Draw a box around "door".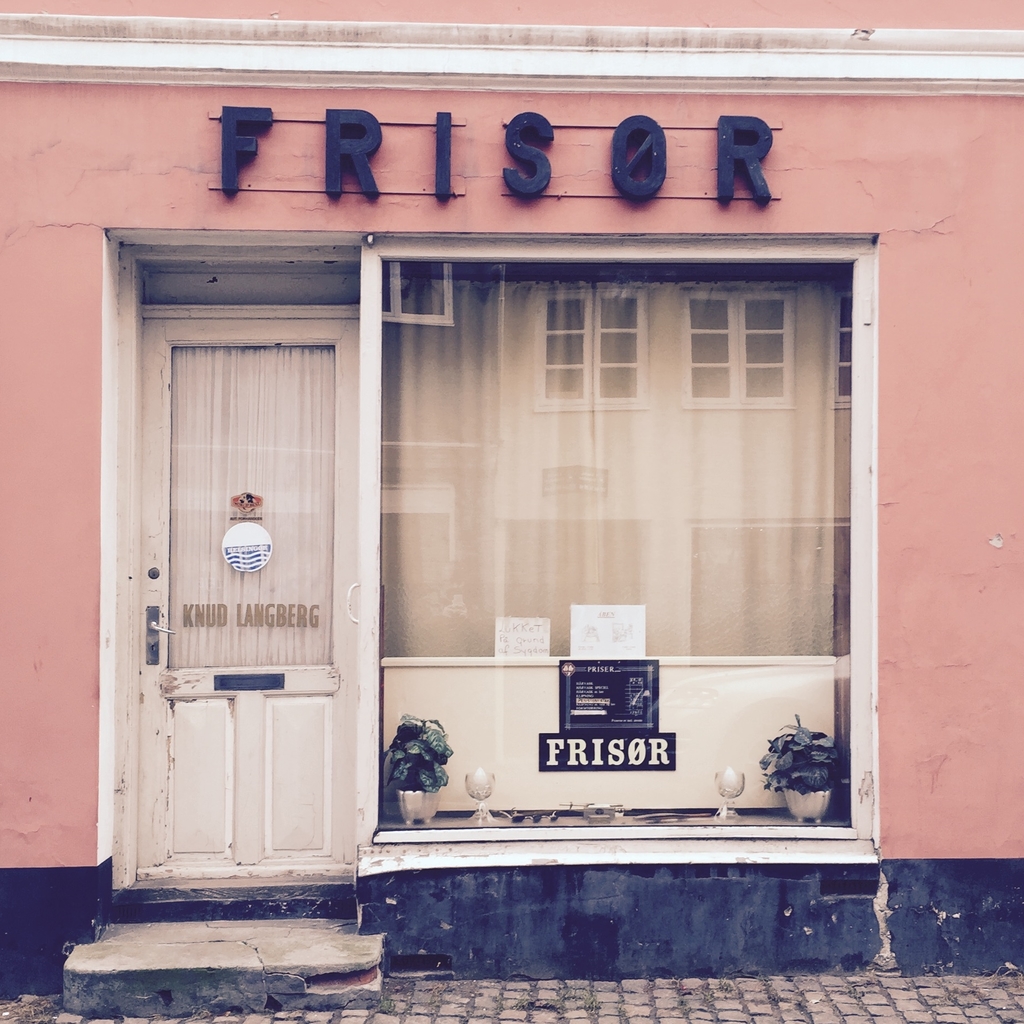
[left=118, top=218, right=375, bottom=891].
